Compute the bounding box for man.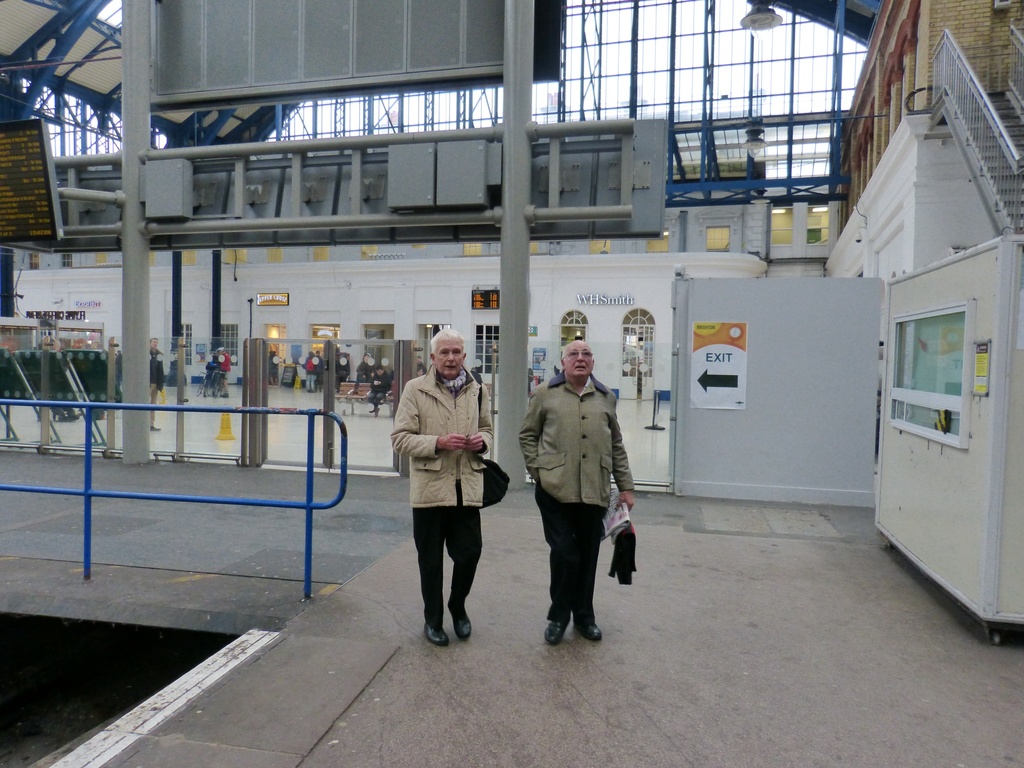
crop(518, 344, 634, 657).
